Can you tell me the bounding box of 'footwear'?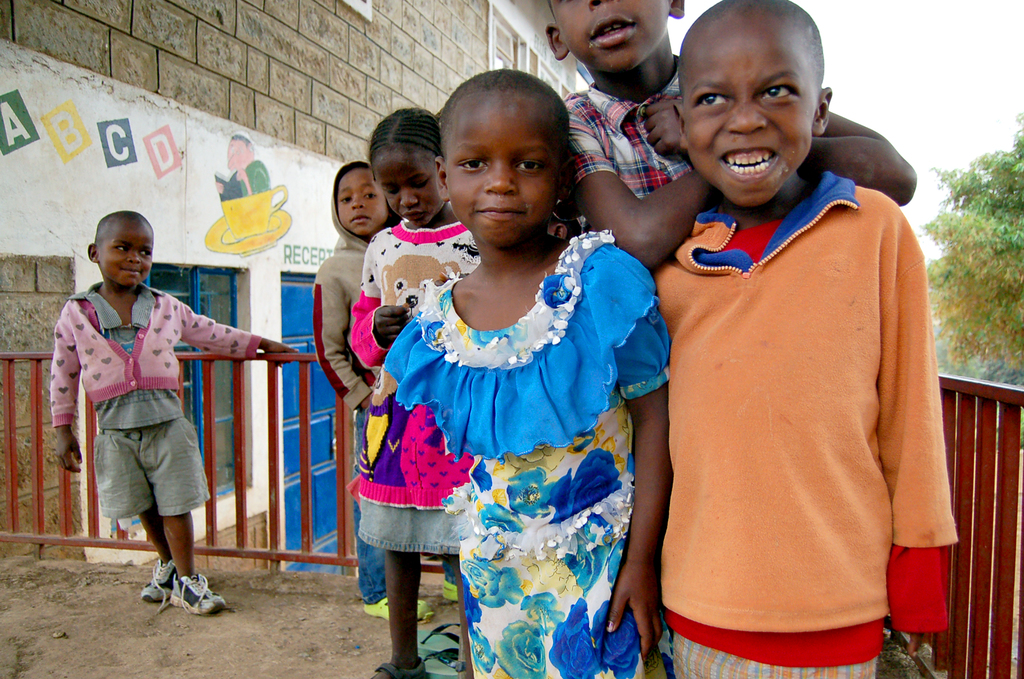
box=[438, 571, 468, 603].
